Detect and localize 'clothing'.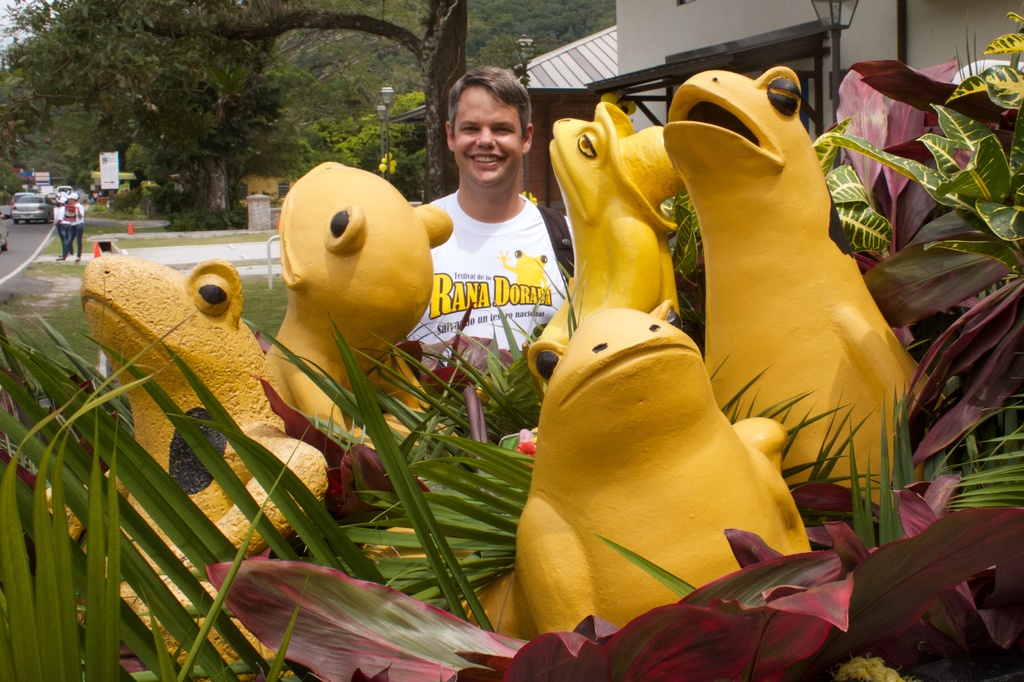
Localized at [396, 176, 564, 380].
